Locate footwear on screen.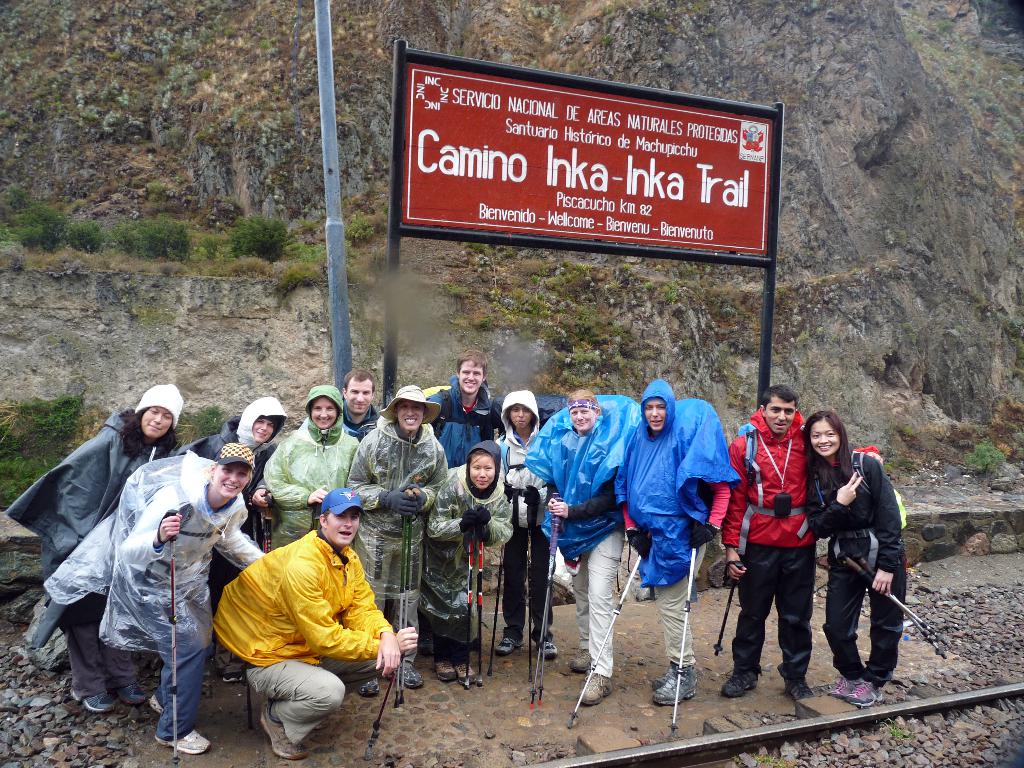
On screen at x1=147 y1=693 x2=167 y2=712.
